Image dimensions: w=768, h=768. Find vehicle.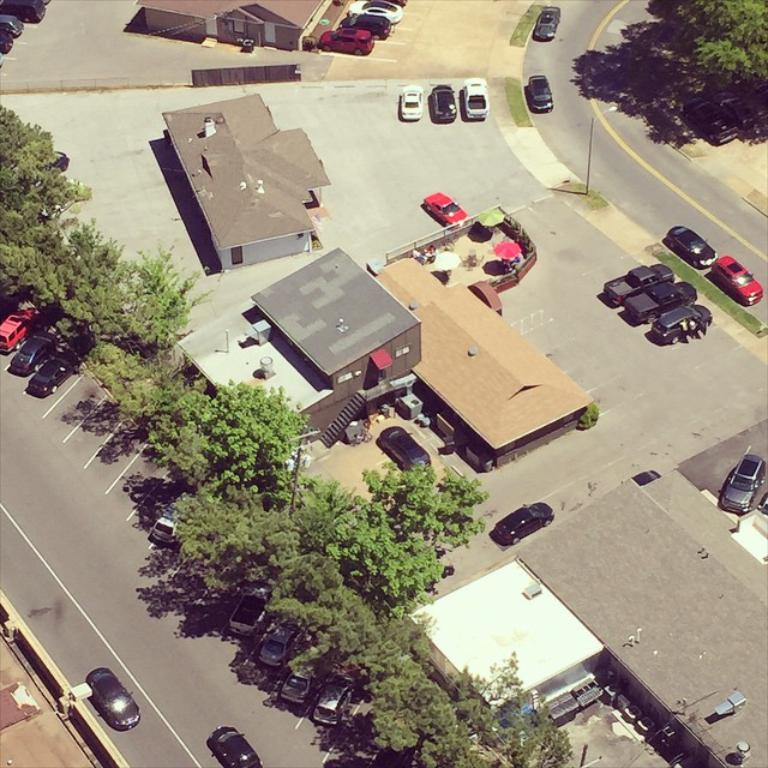
bbox=[0, 11, 25, 40].
